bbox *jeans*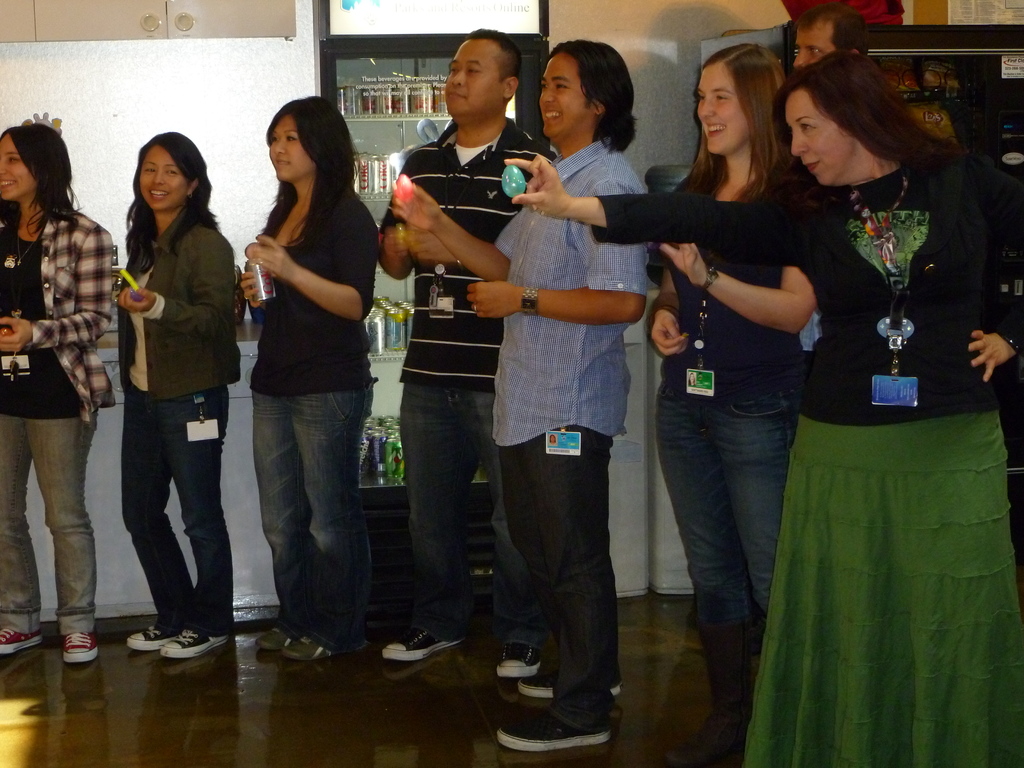
<region>497, 437, 611, 732</region>
